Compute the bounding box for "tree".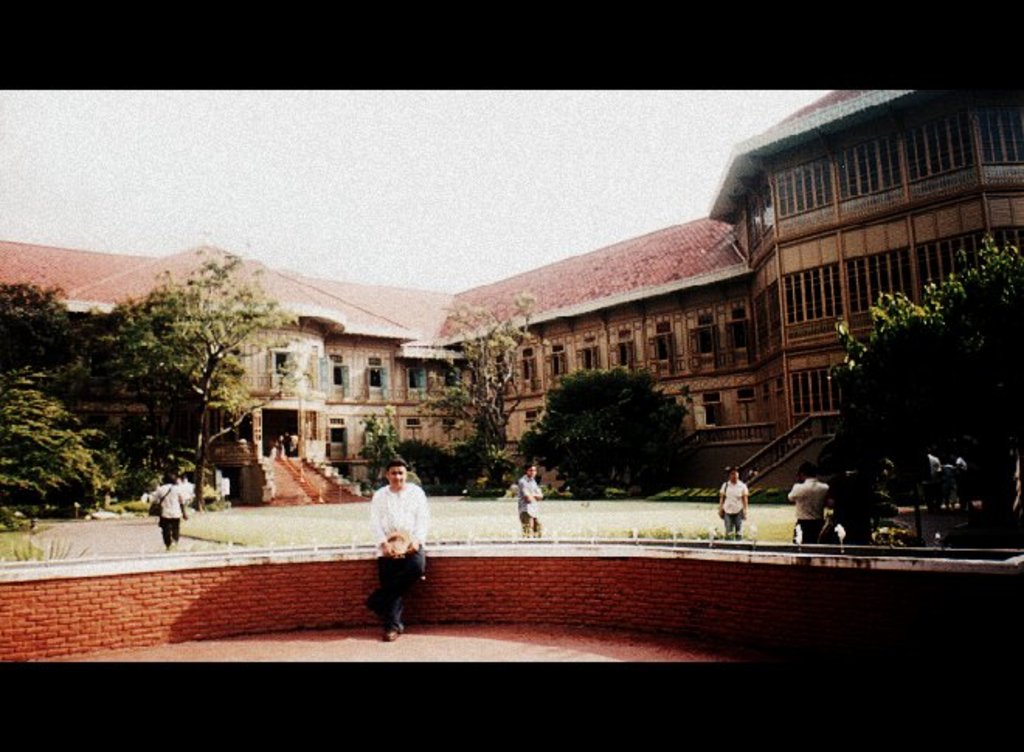
region(825, 234, 1022, 544).
